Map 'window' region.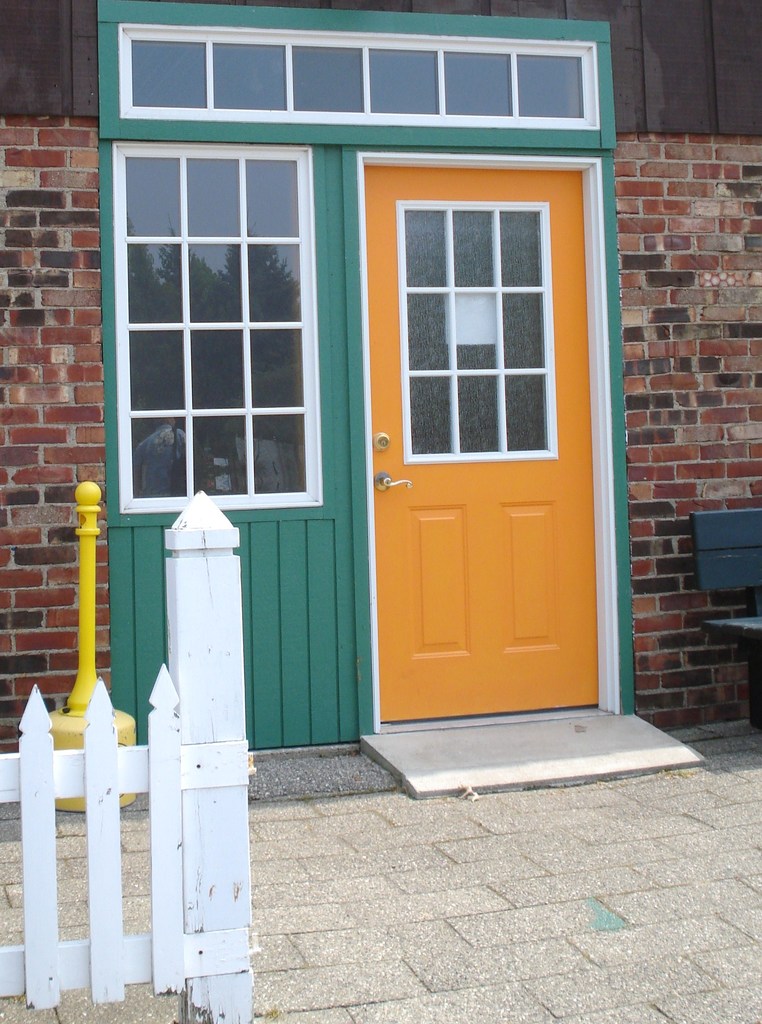
Mapped to [left=117, top=146, right=323, bottom=515].
